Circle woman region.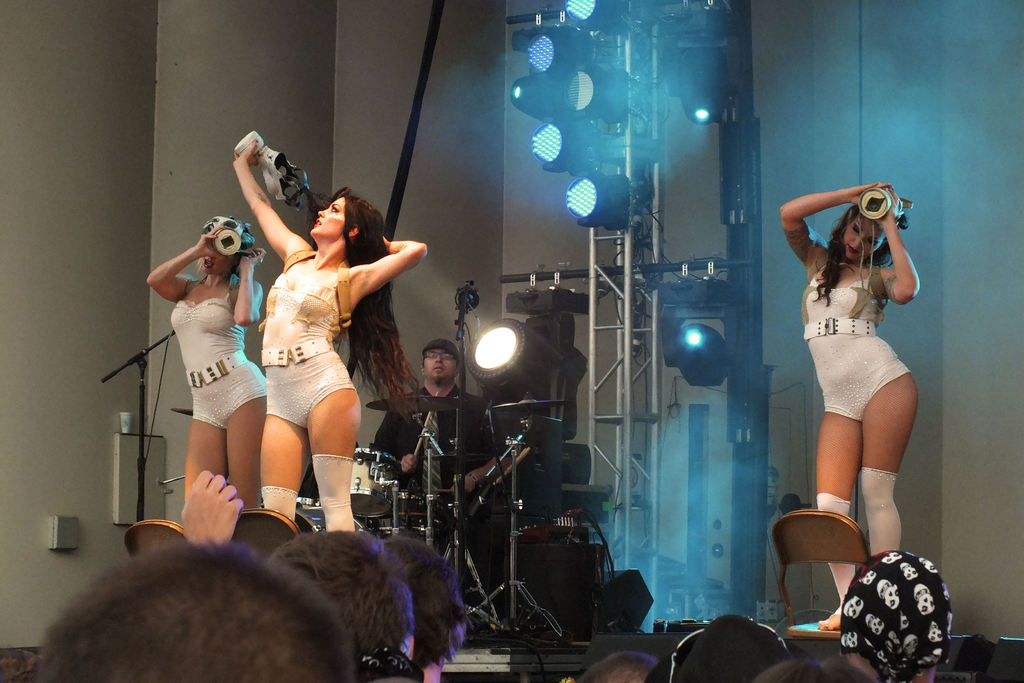
Region: BBox(144, 211, 266, 533).
